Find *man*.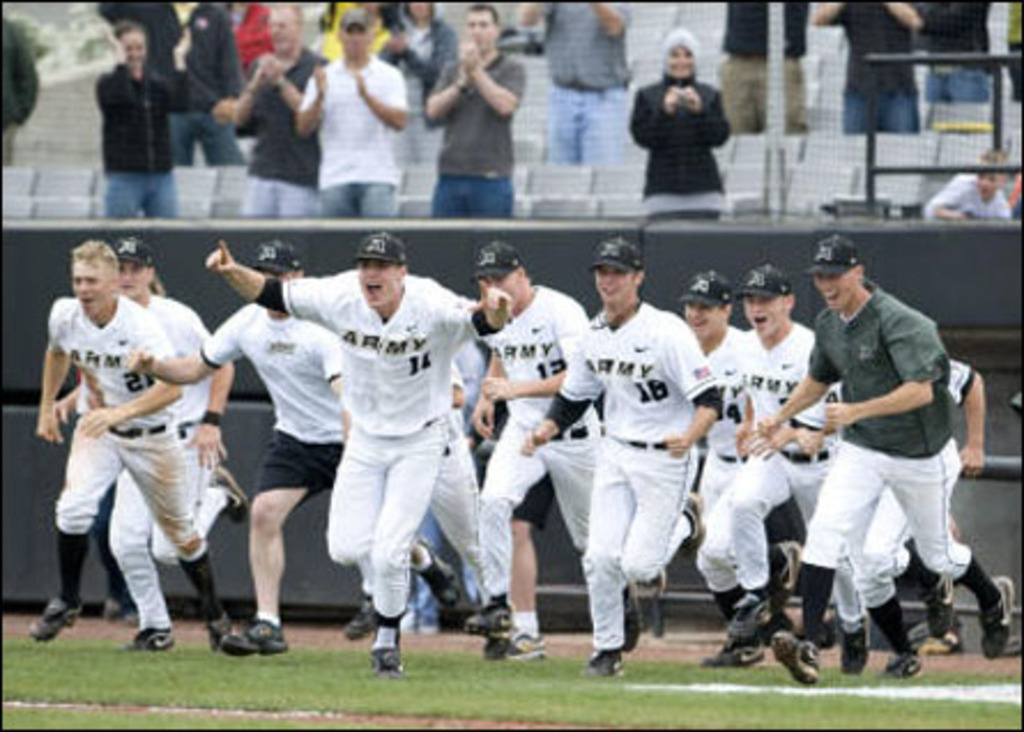
35 237 260 656.
